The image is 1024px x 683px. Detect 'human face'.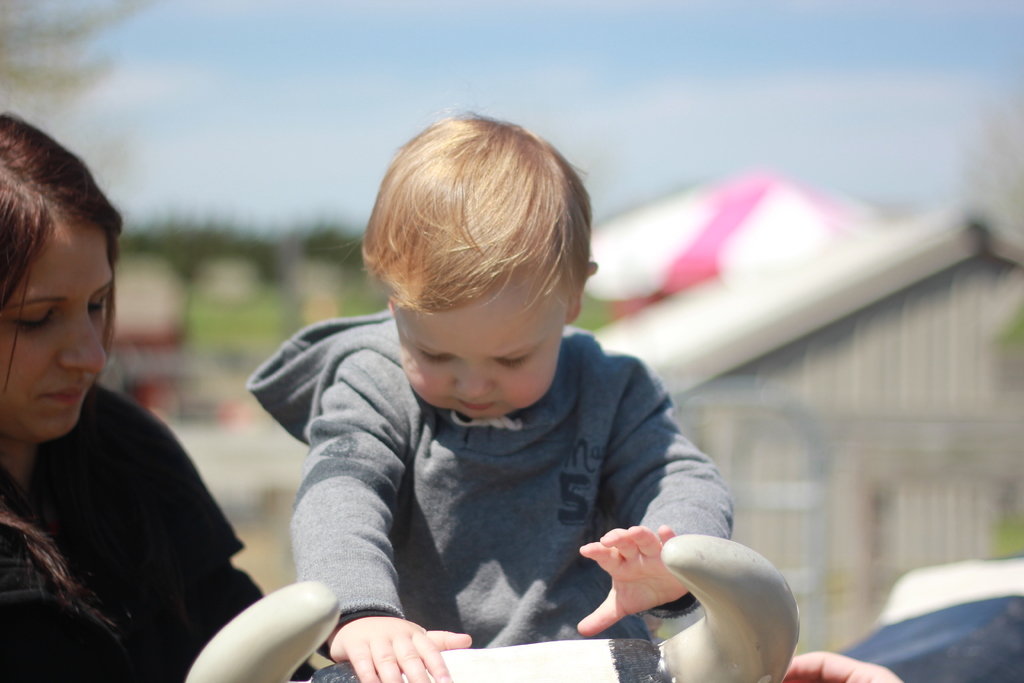
Detection: box(0, 213, 106, 436).
